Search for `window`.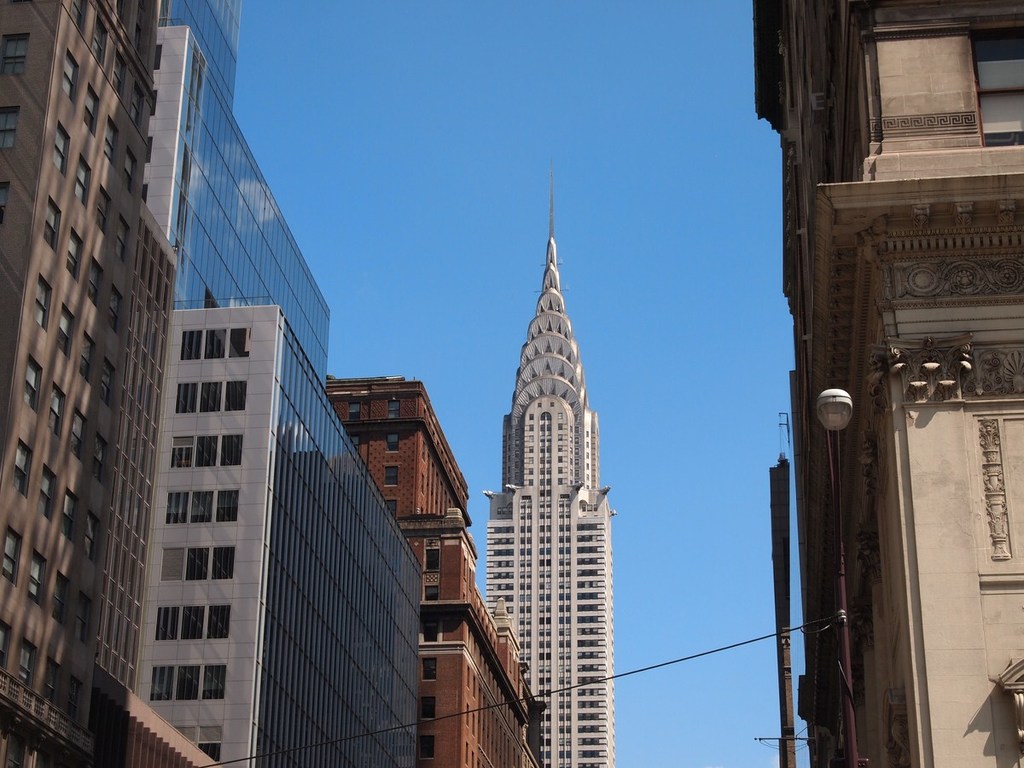
Found at bbox=(85, 508, 101, 561).
